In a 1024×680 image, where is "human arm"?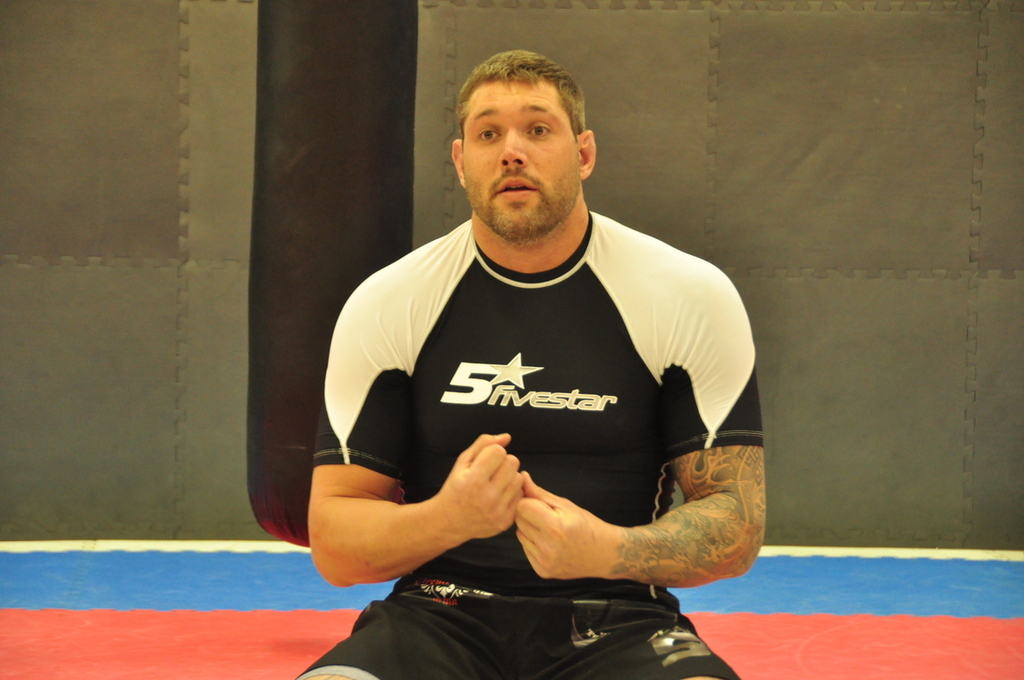
bbox=(513, 257, 768, 590).
